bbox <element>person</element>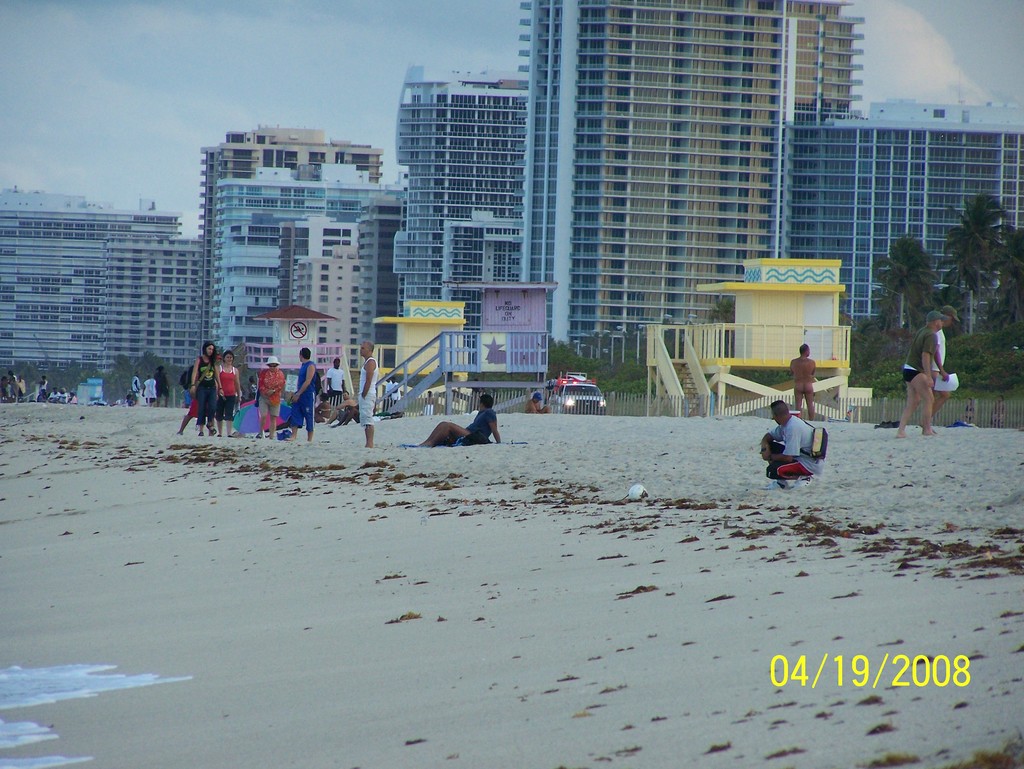
[284, 345, 321, 441]
